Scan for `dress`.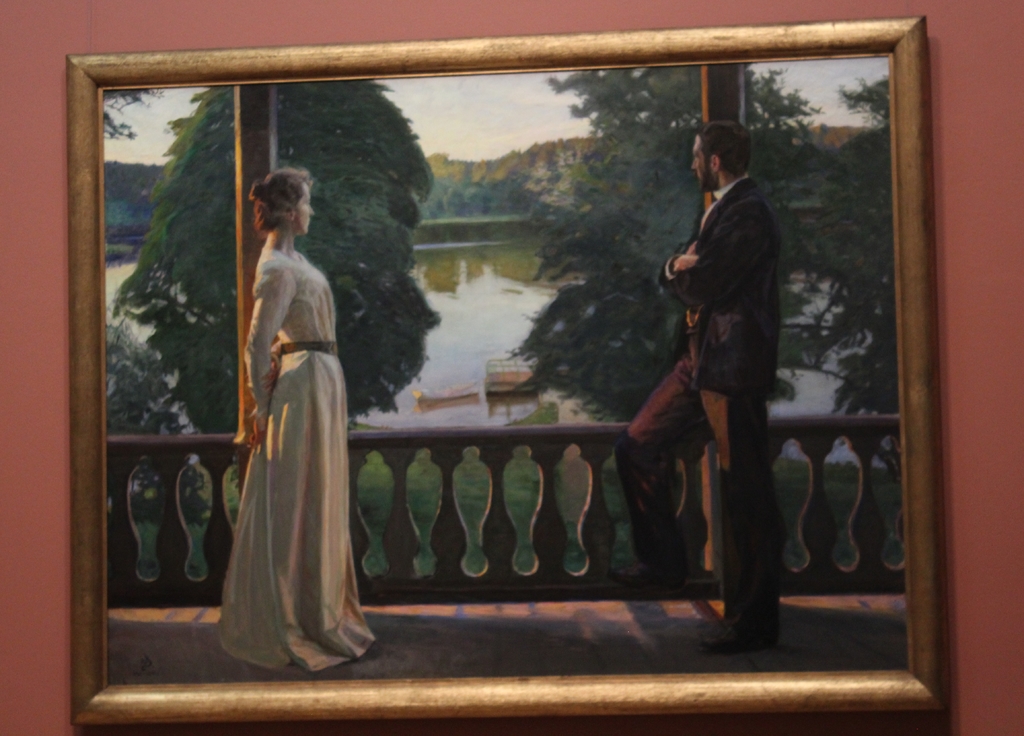
Scan result: region(218, 244, 376, 671).
